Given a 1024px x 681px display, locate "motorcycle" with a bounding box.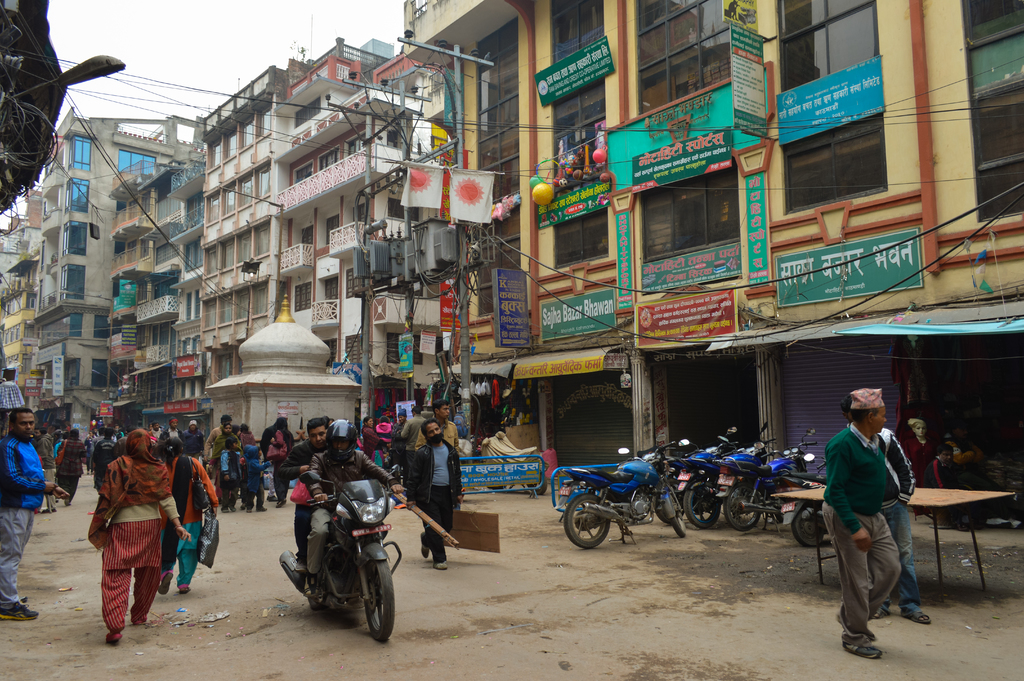
Located: 554, 438, 687, 550.
